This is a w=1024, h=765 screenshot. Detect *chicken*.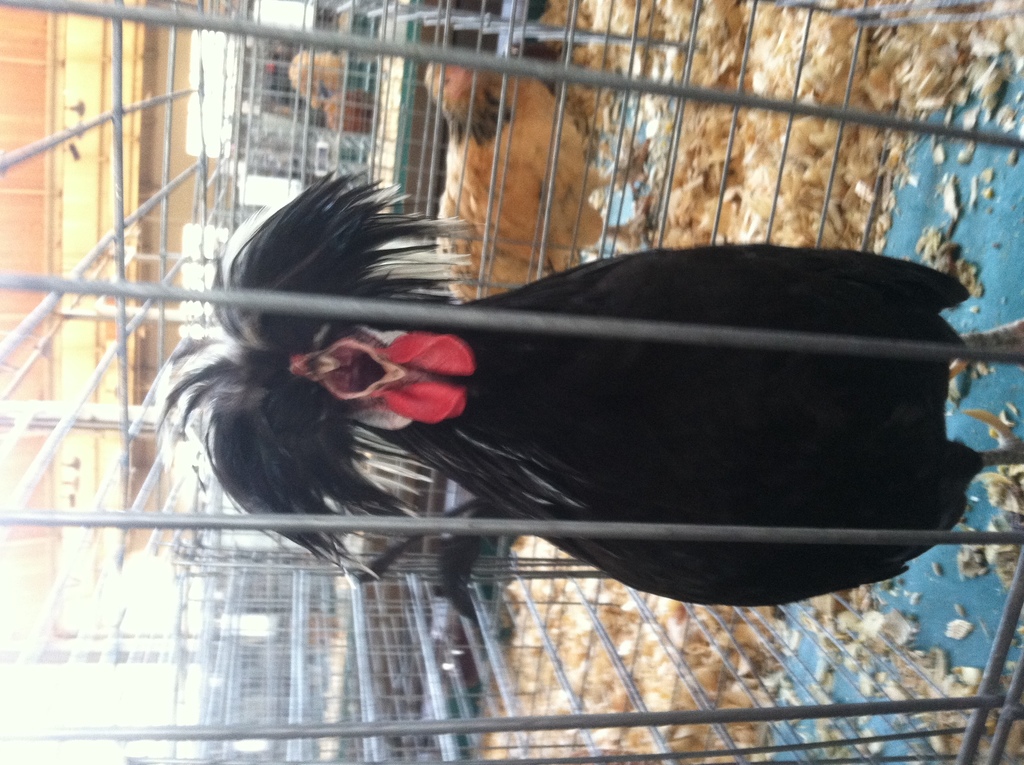
l=206, t=202, r=1023, b=610.
